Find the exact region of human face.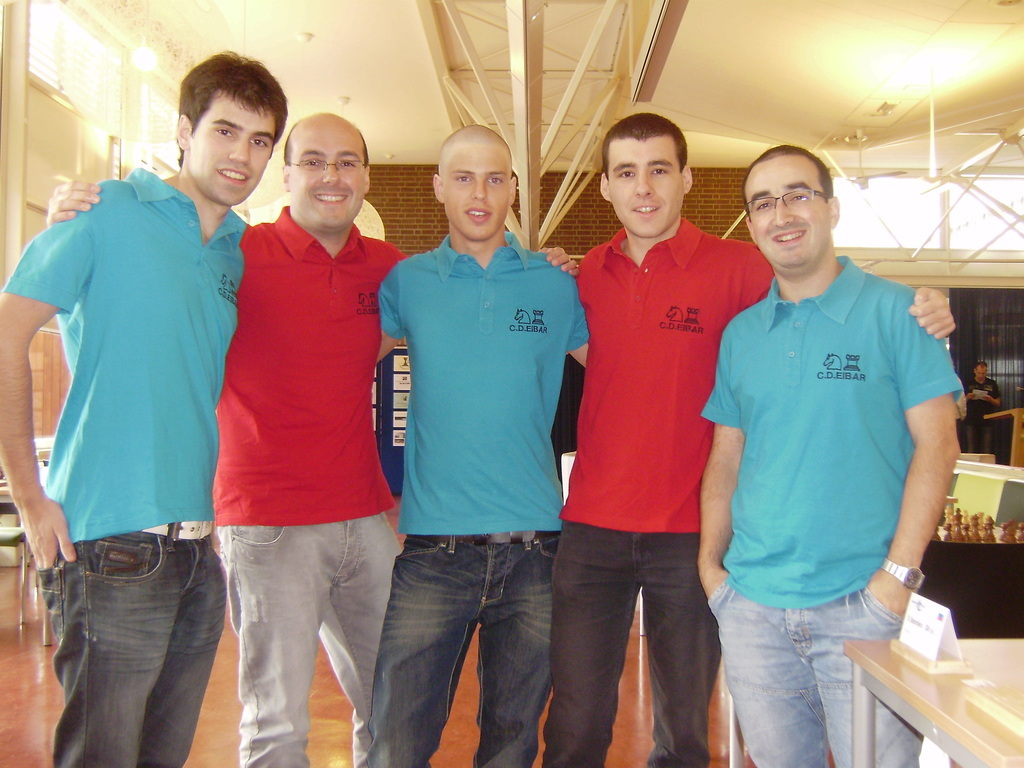
Exact region: 188:109:272:203.
